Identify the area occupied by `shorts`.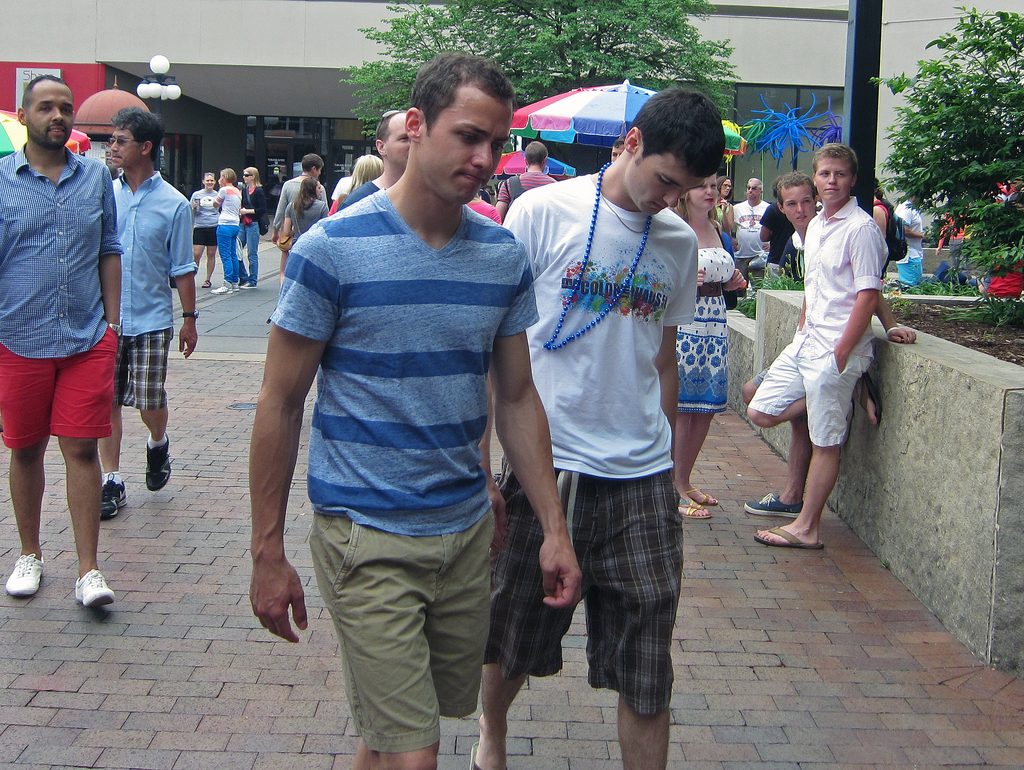
Area: 307,516,500,749.
